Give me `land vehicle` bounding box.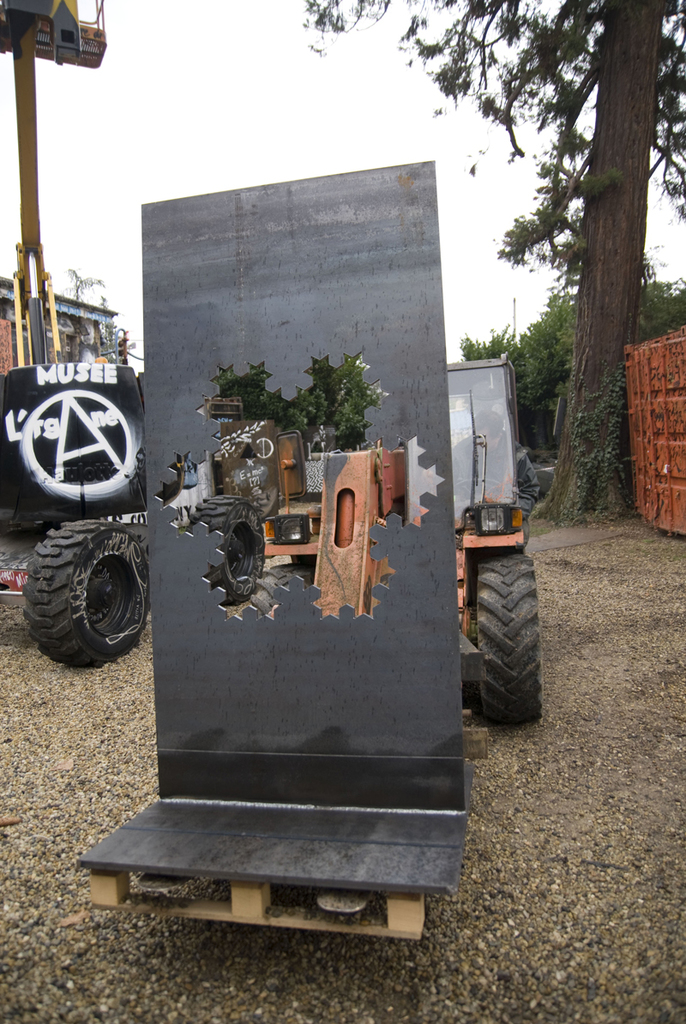
select_region(264, 363, 545, 724).
